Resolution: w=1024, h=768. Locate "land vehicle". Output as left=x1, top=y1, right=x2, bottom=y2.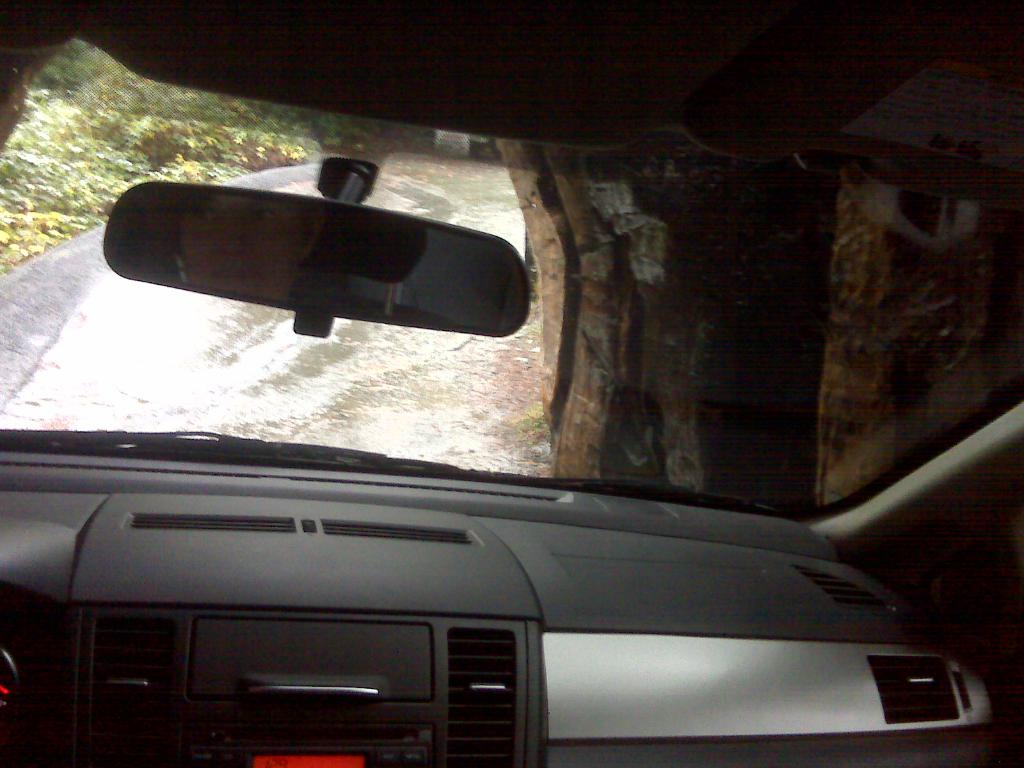
left=0, top=0, right=1023, bottom=767.
